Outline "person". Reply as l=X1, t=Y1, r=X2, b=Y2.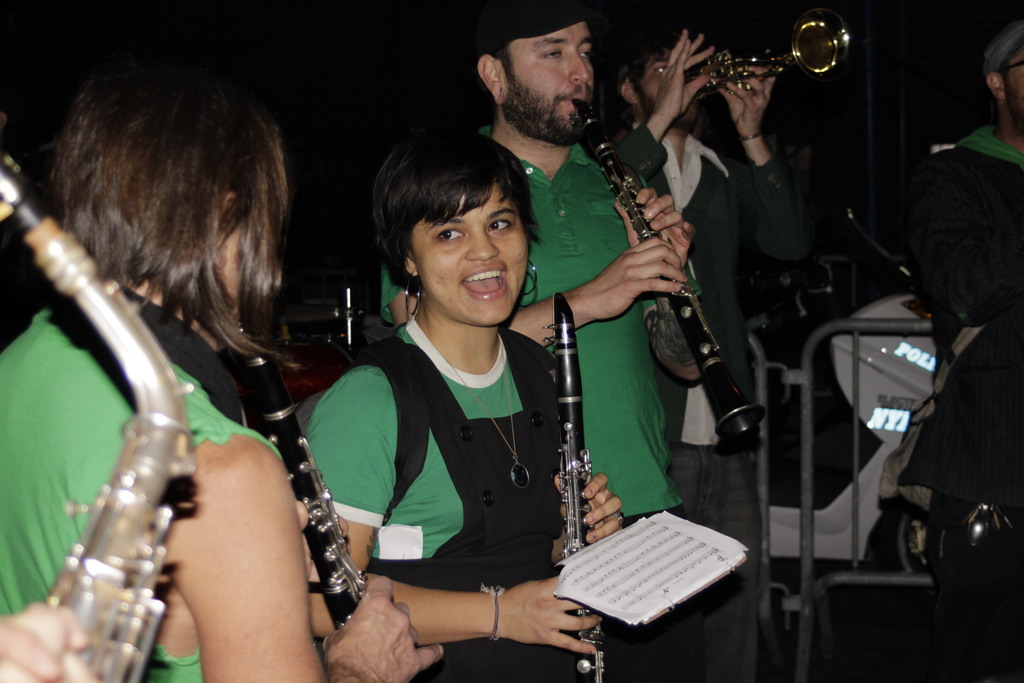
l=607, t=19, r=835, b=682.
